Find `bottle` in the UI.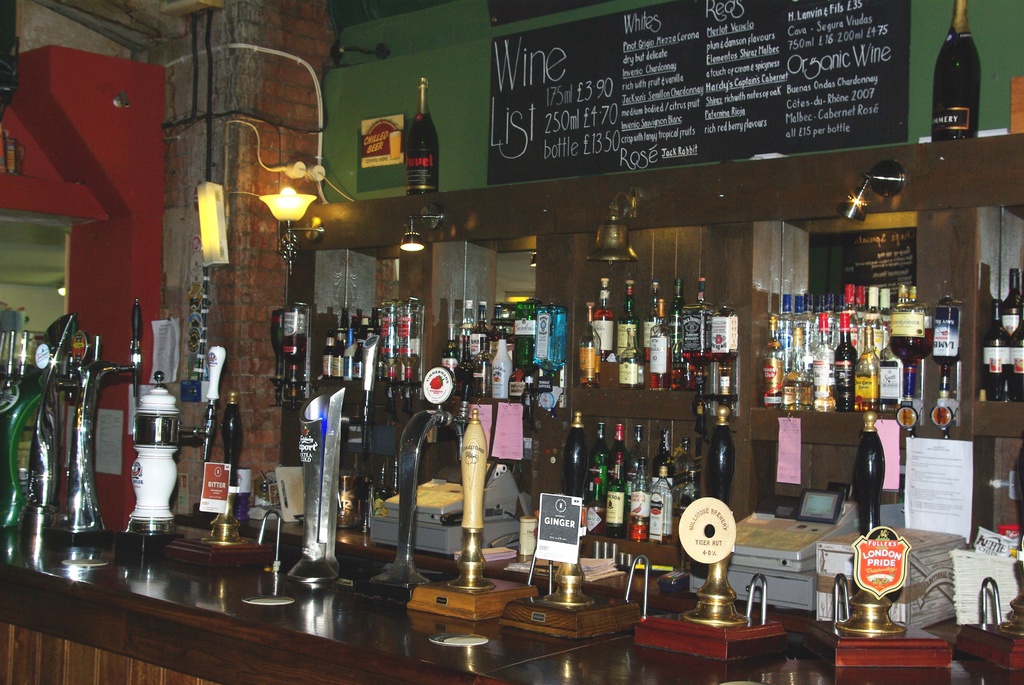
UI element at BBox(438, 323, 474, 392).
